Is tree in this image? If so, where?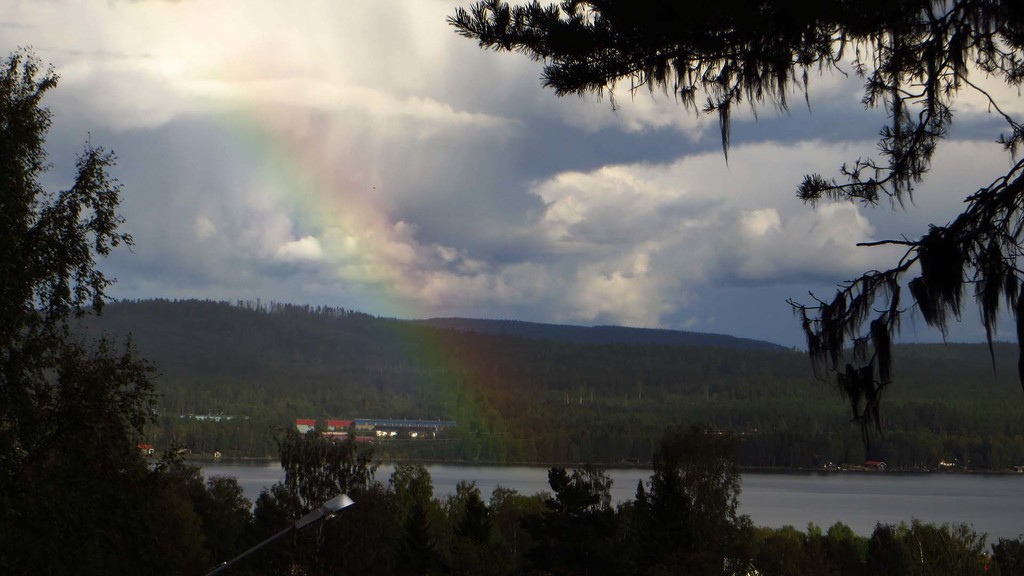
Yes, at box=[252, 419, 386, 538].
